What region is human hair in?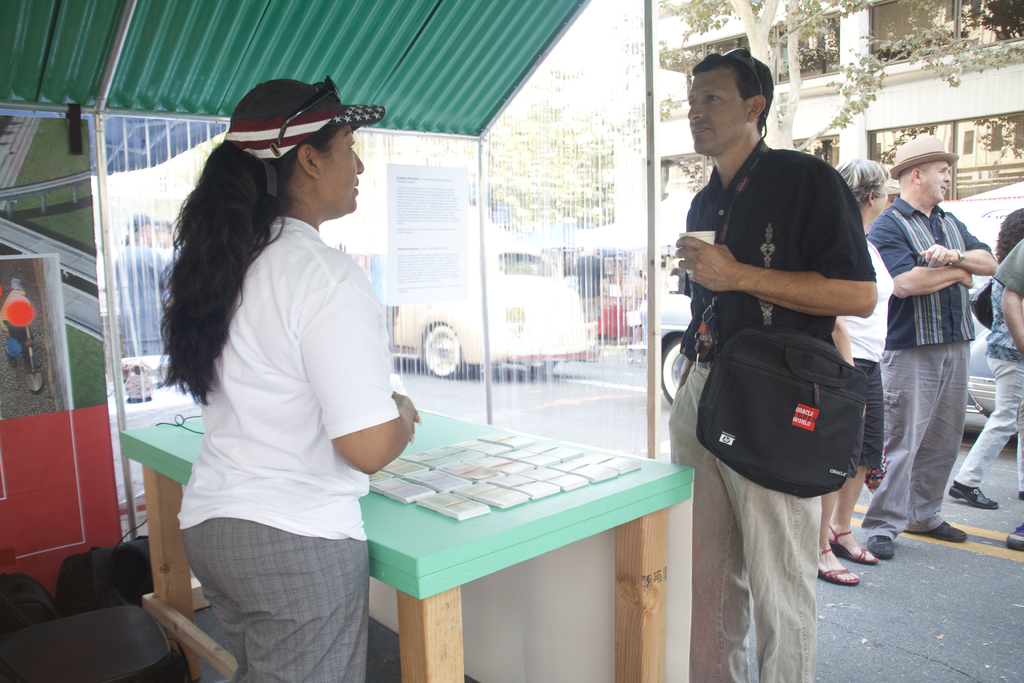
<bbox>154, 102, 355, 441</bbox>.
